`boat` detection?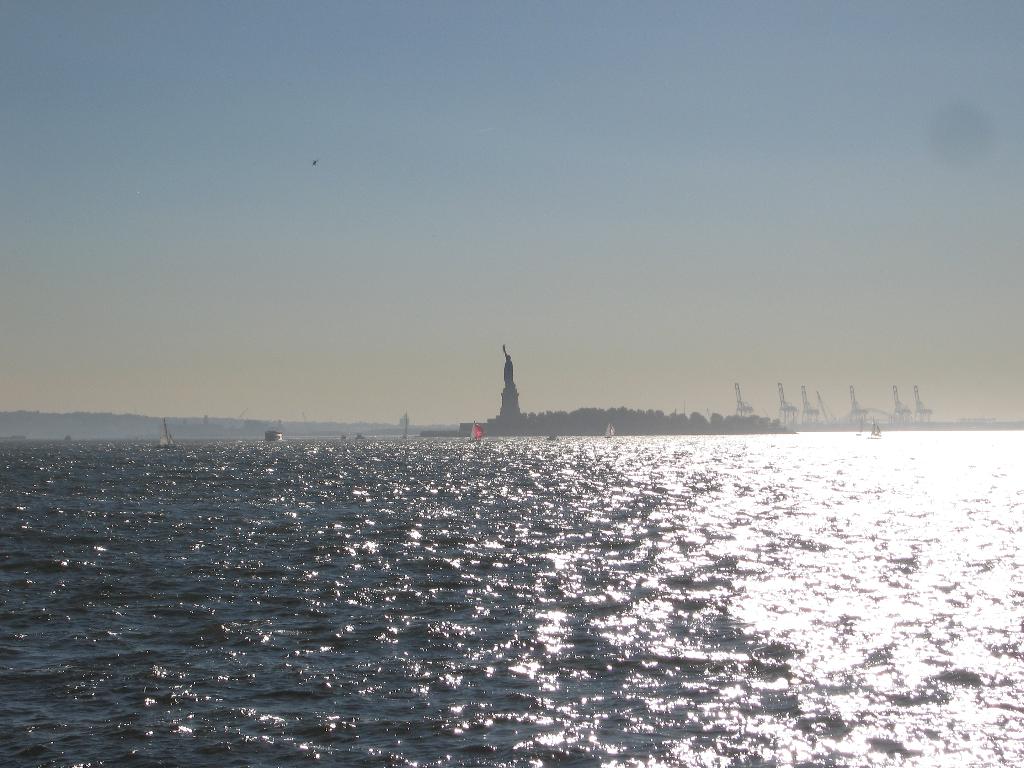
[460, 415, 481, 440]
